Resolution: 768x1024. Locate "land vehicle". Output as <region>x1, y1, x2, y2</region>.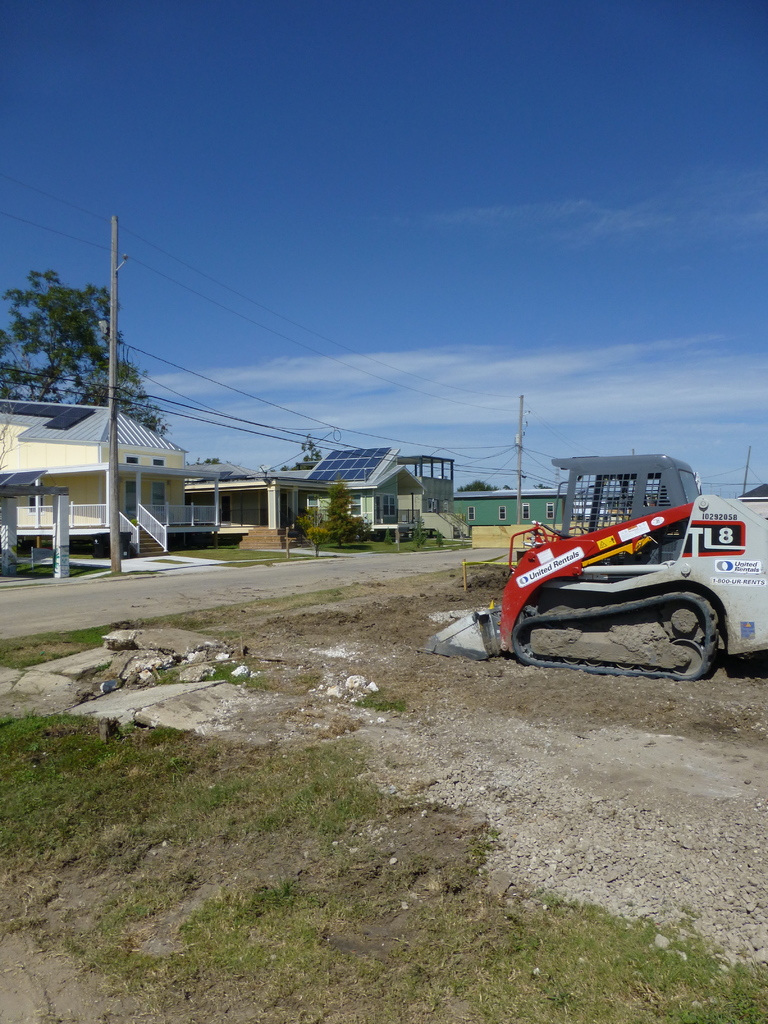
<region>476, 476, 757, 673</region>.
